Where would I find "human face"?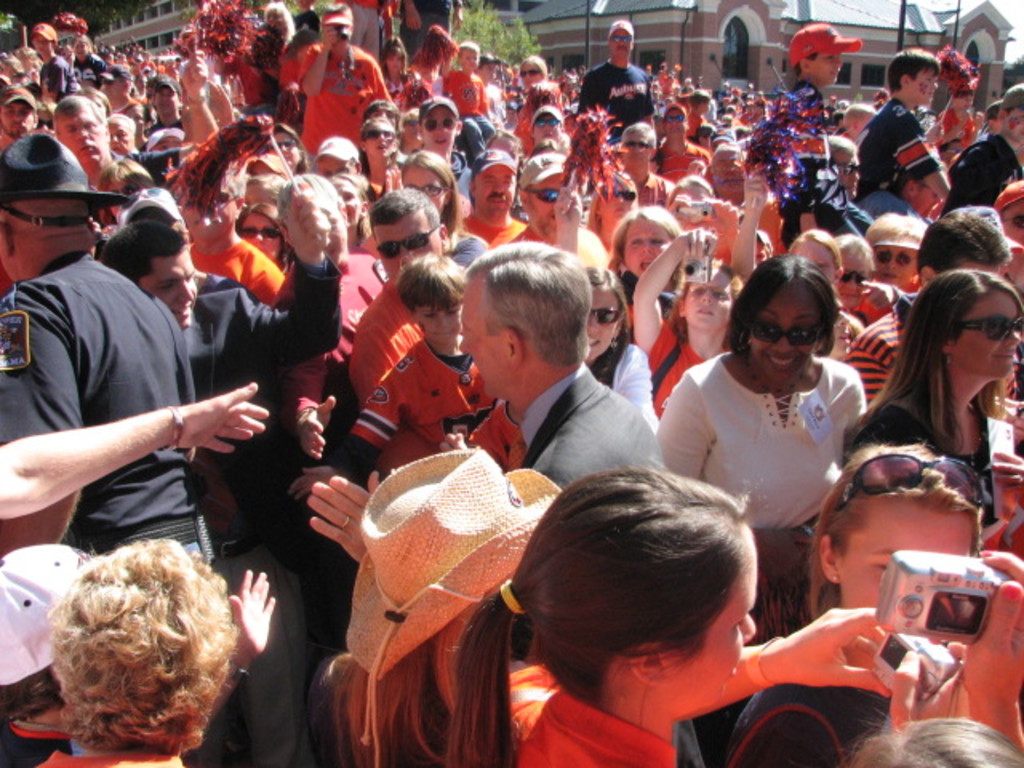
At <box>666,110,683,139</box>.
